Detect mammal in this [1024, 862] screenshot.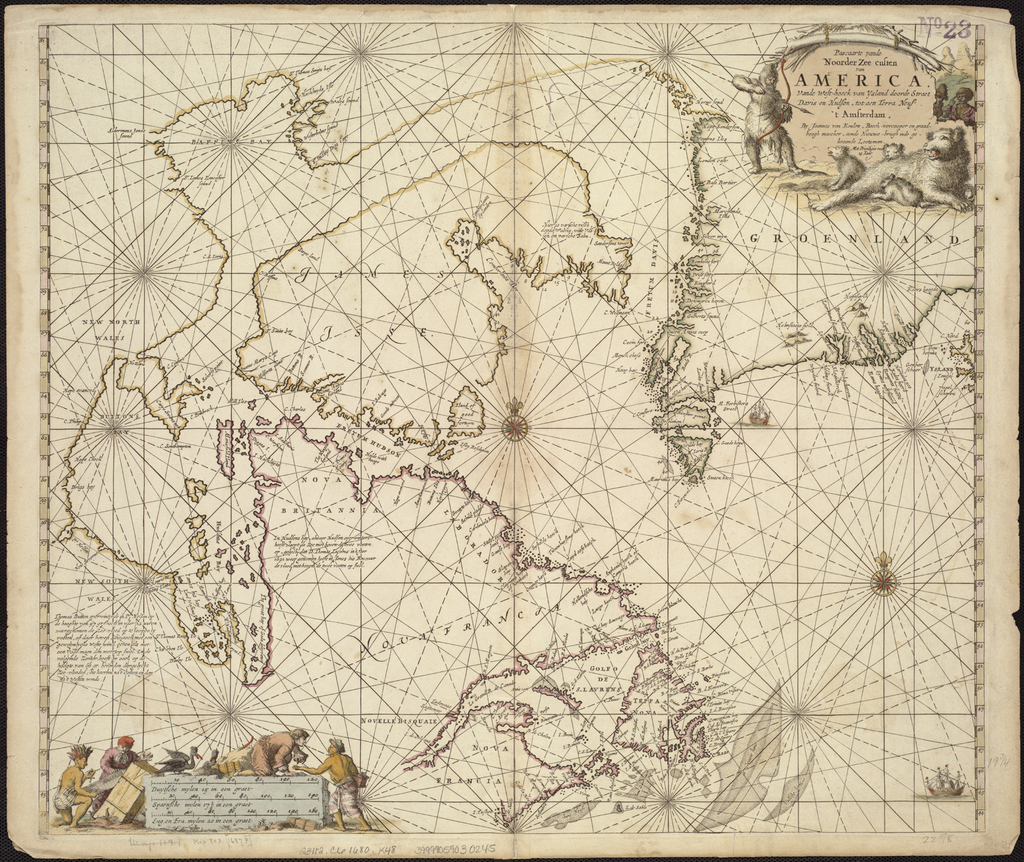
Detection: 38 734 103 843.
